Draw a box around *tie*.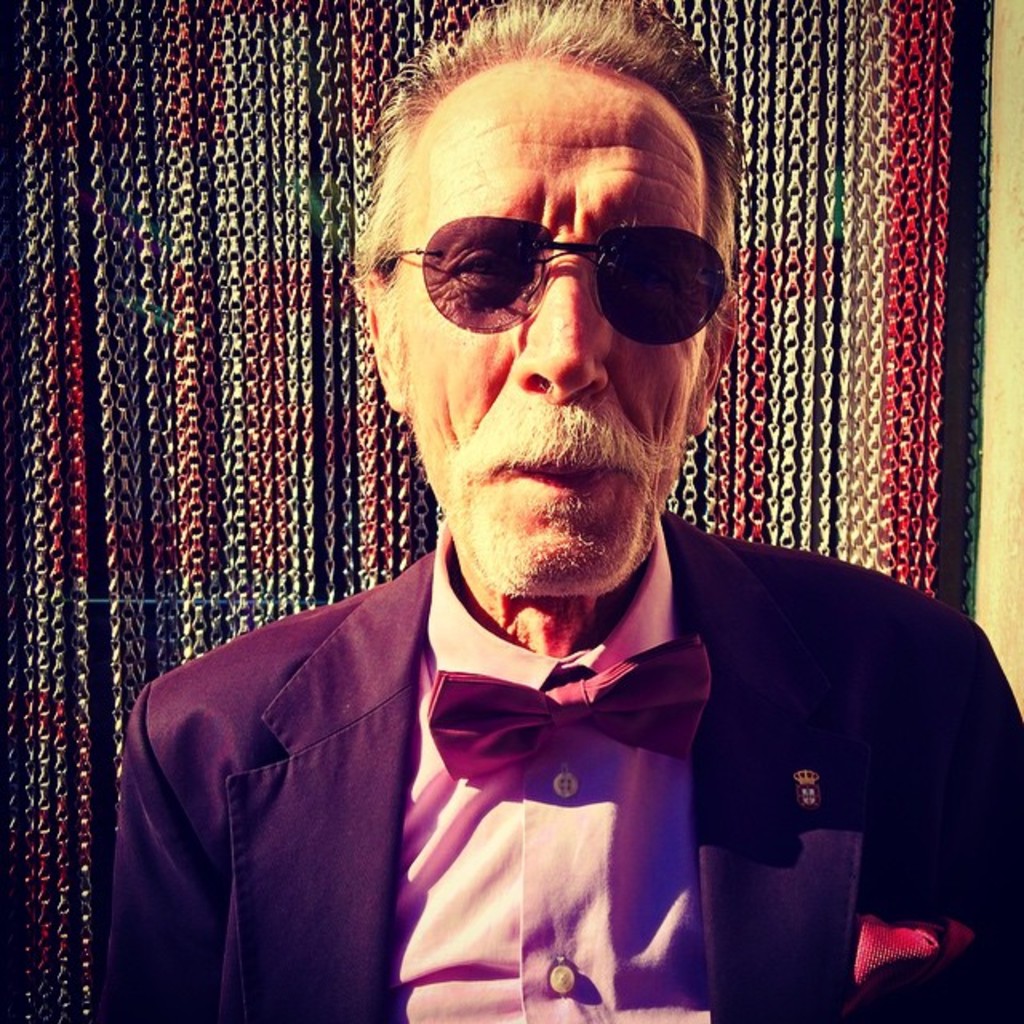
box(416, 640, 710, 782).
